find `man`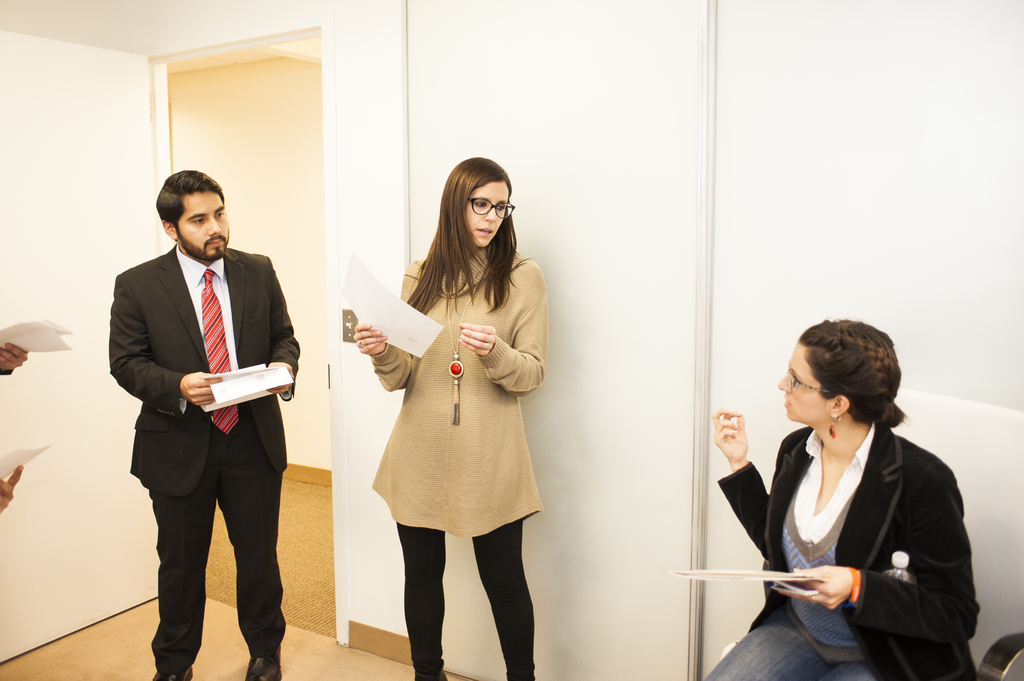
<bbox>100, 147, 303, 661</bbox>
